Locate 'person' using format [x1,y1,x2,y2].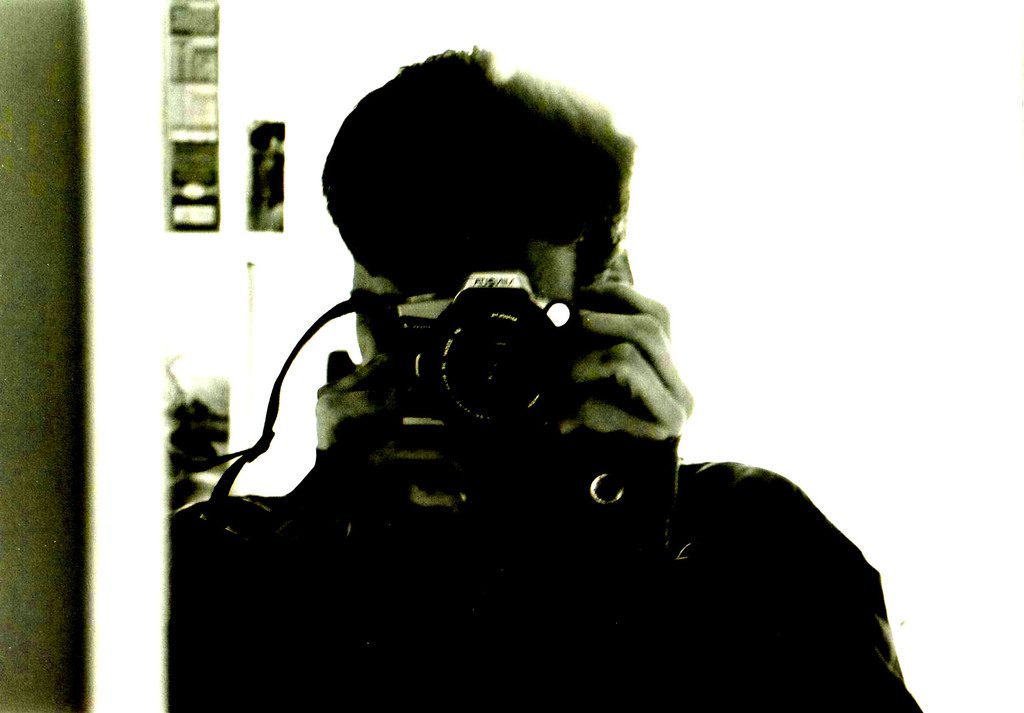
[160,28,927,712].
